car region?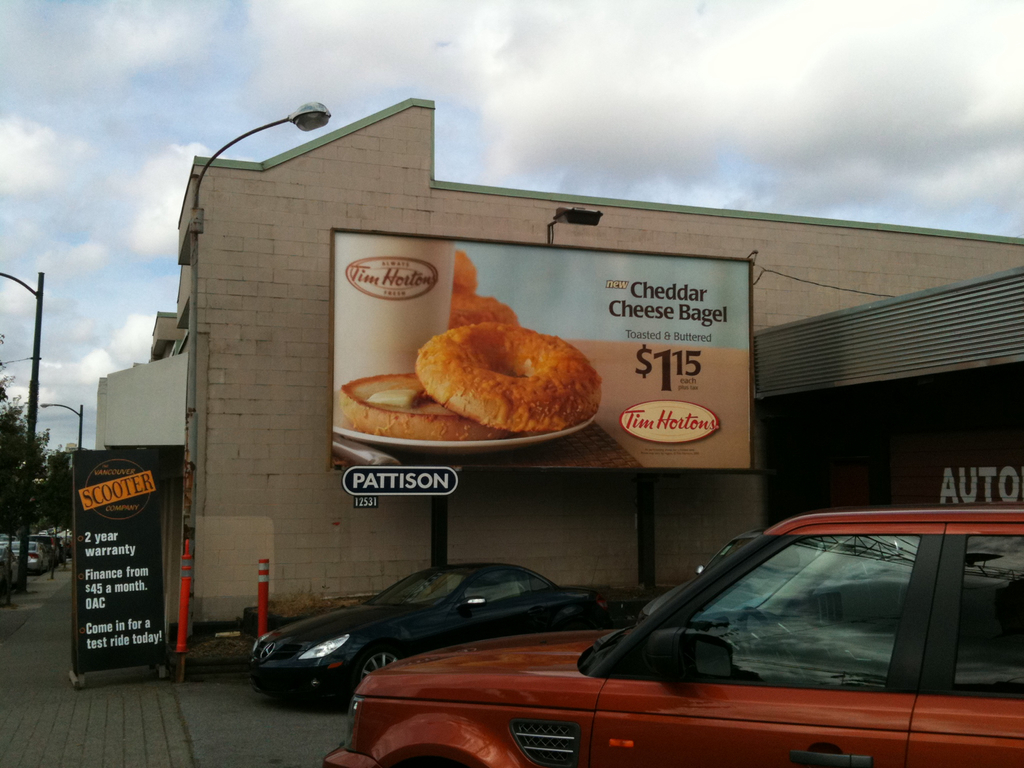
(319, 494, 1023, 766)
